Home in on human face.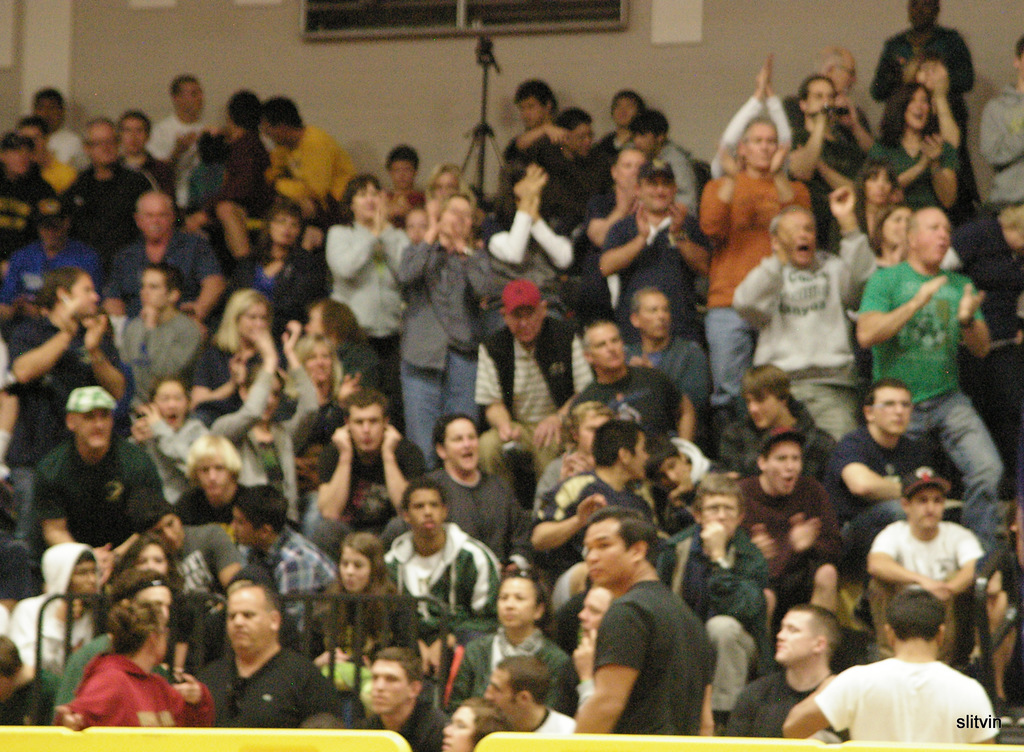
Homed in at (x1=77, y1=409, x2=111, y2=451).
